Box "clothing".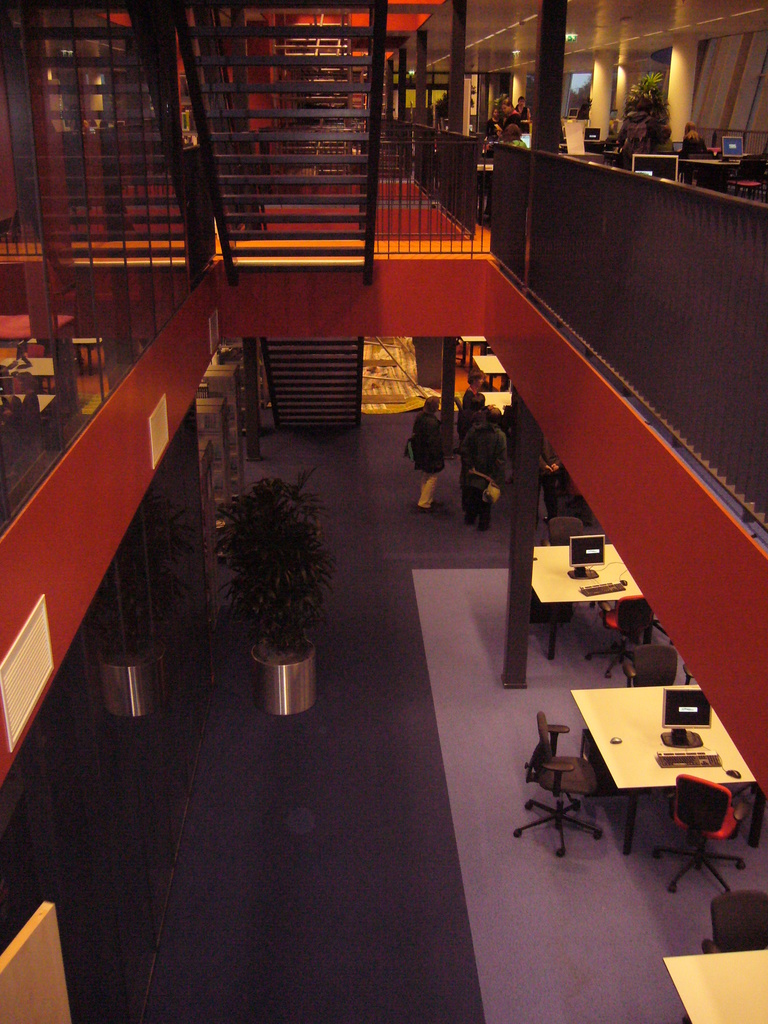
{"x1": 511, "y1": 138, "x2": 529, "y2": 145}.
